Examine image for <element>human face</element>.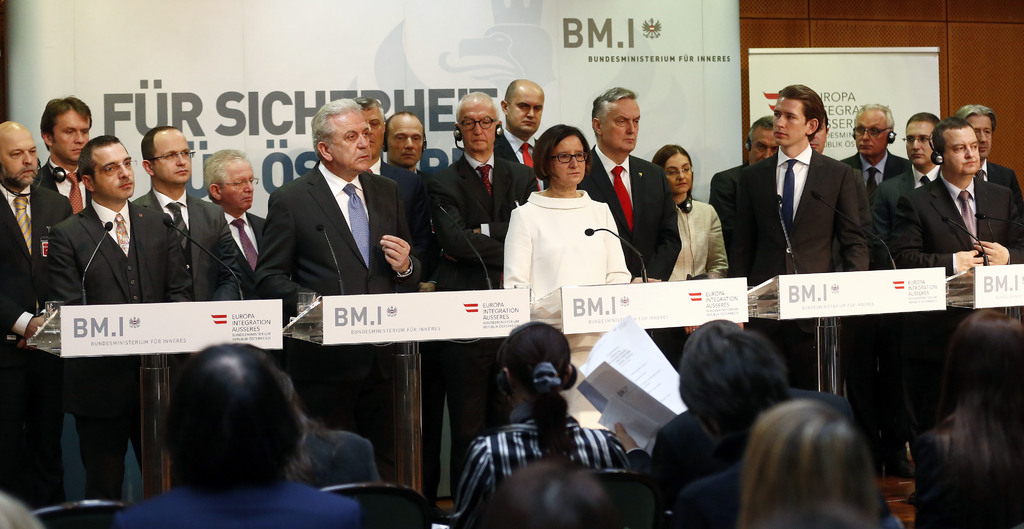
Examination result: box(223, 158, 255, 209).
